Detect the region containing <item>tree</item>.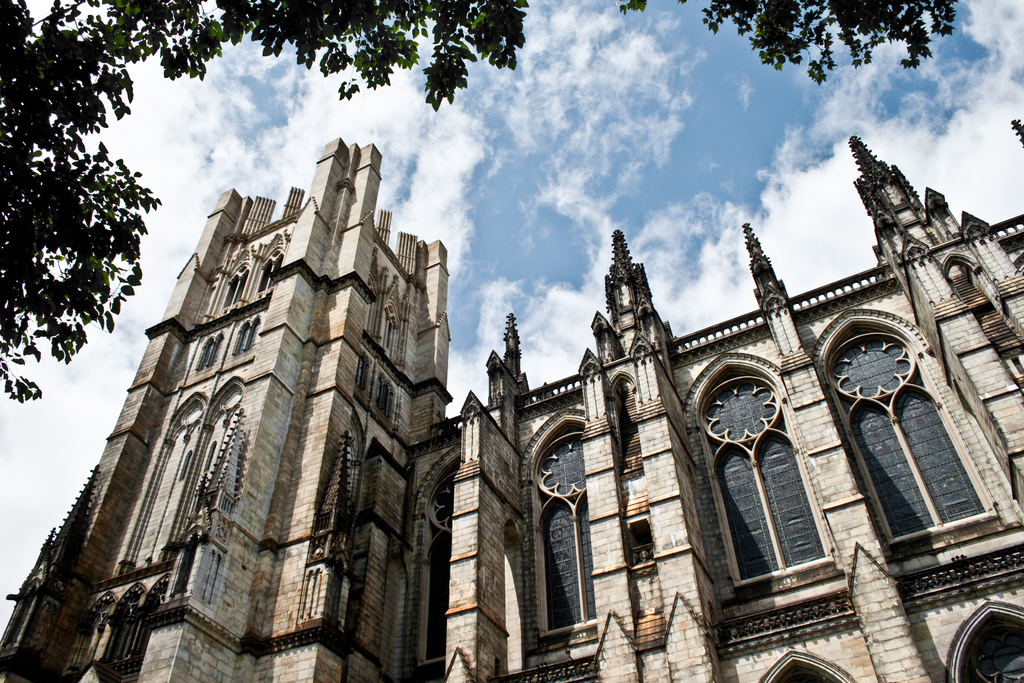
[0,0,957,409].
